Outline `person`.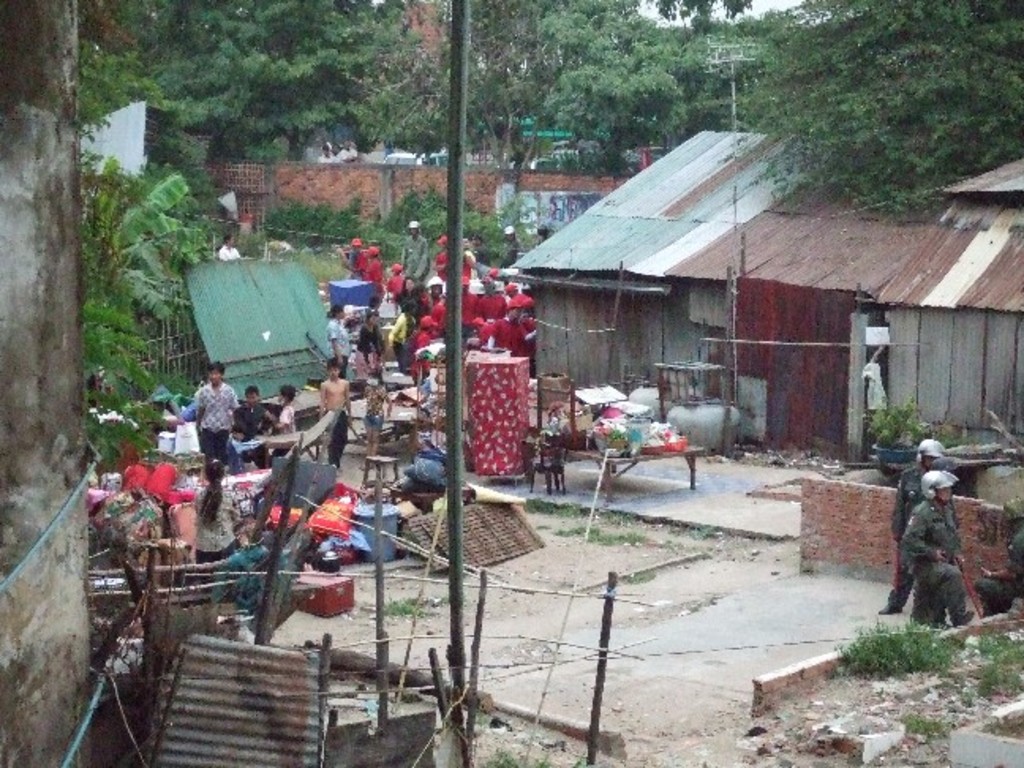
Outline: 357:310:386:384.
